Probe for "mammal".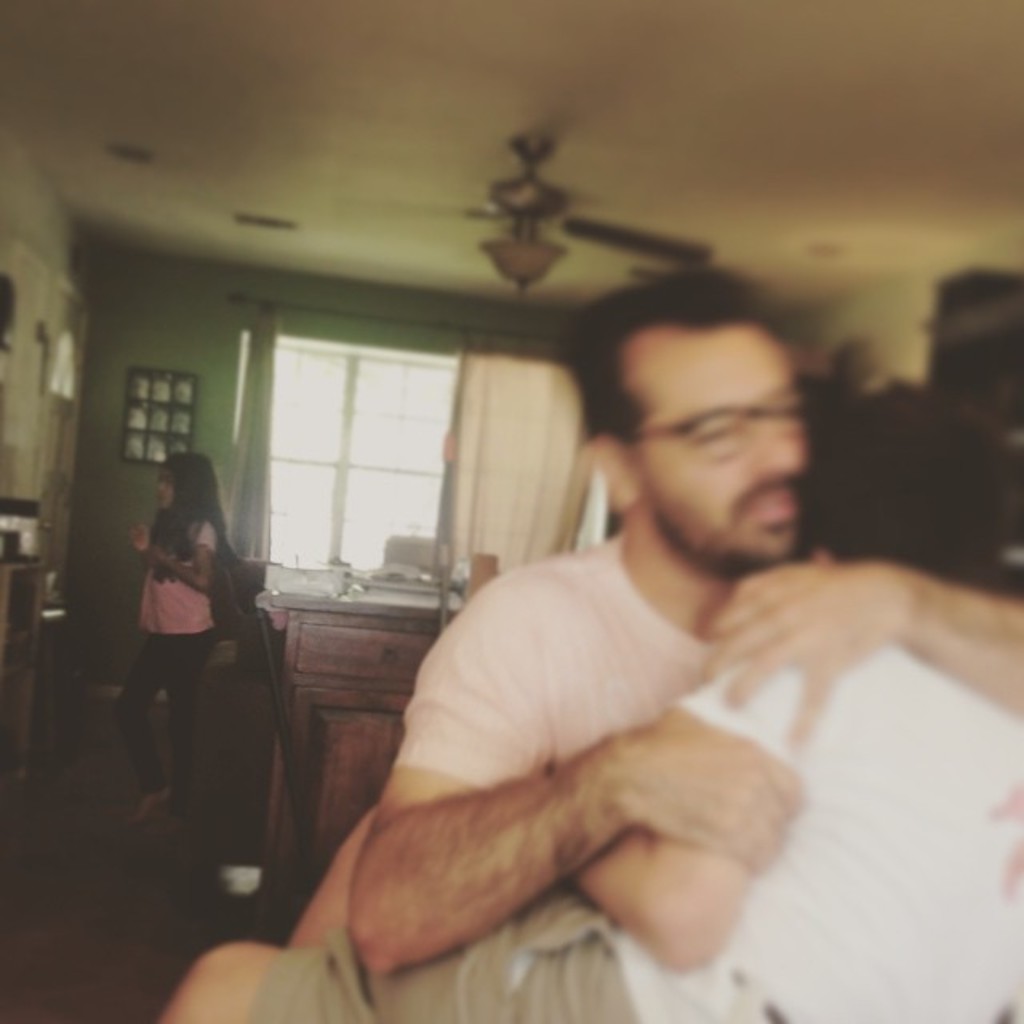
Probe result: (x1=341, y1=258, x2=1022, y2=978).
